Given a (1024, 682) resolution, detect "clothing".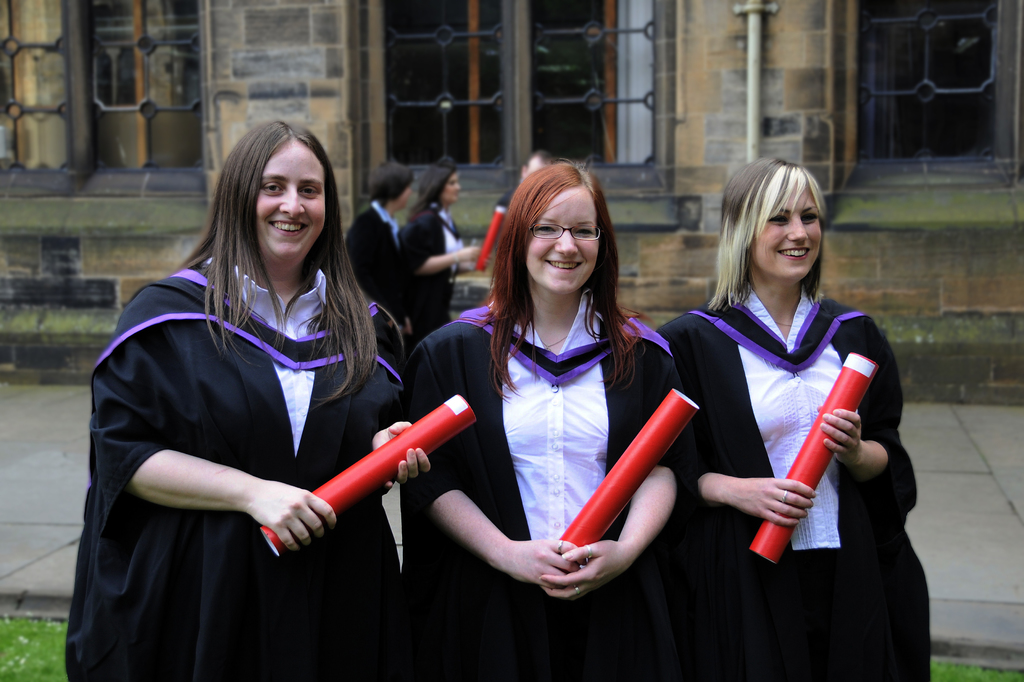
339:200:414:348.
